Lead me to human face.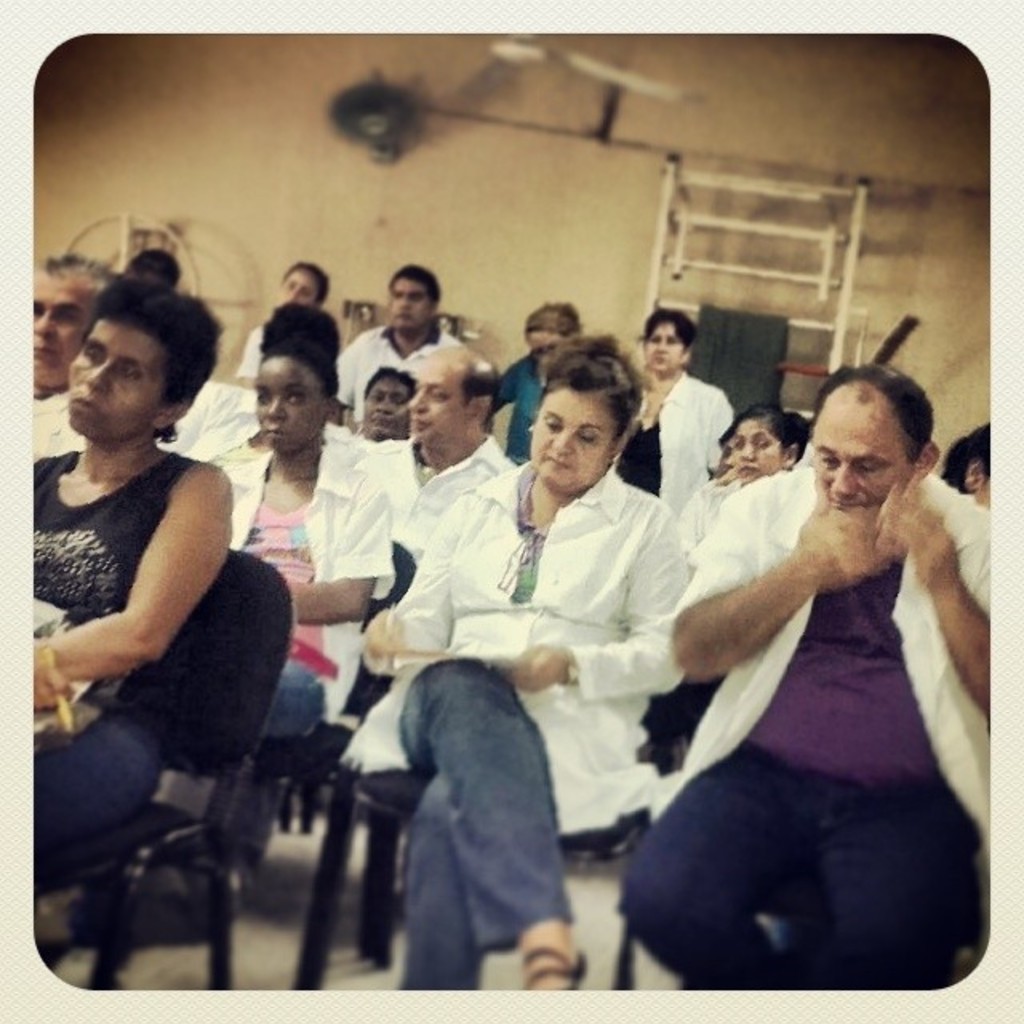
Lead to crop(406, 373, 469, 437).
